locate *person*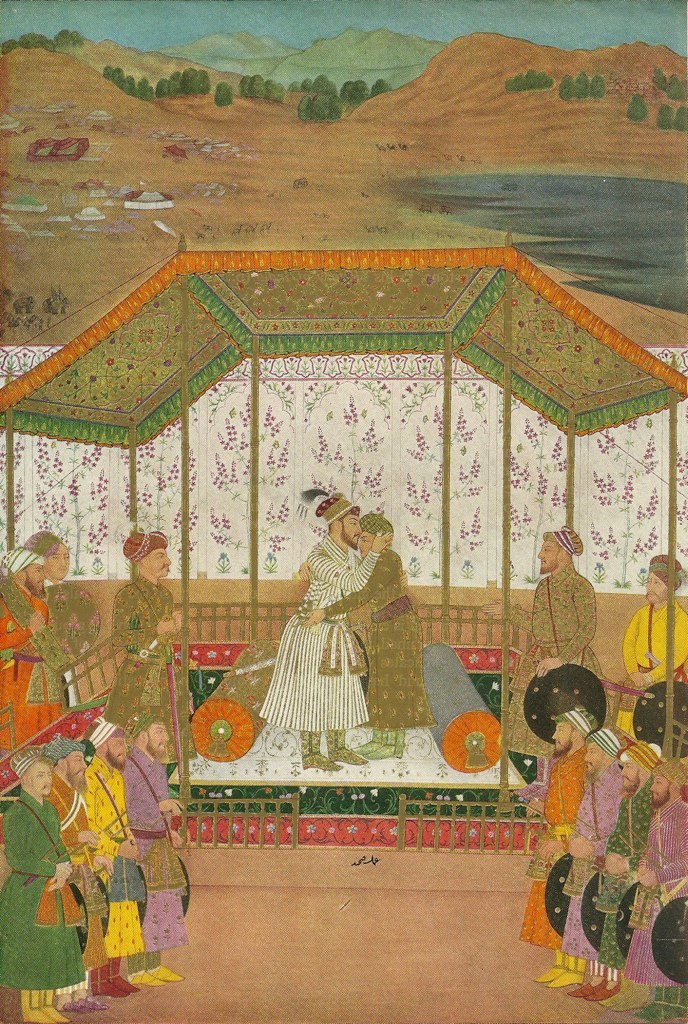
[65, 708, 166, 978]
